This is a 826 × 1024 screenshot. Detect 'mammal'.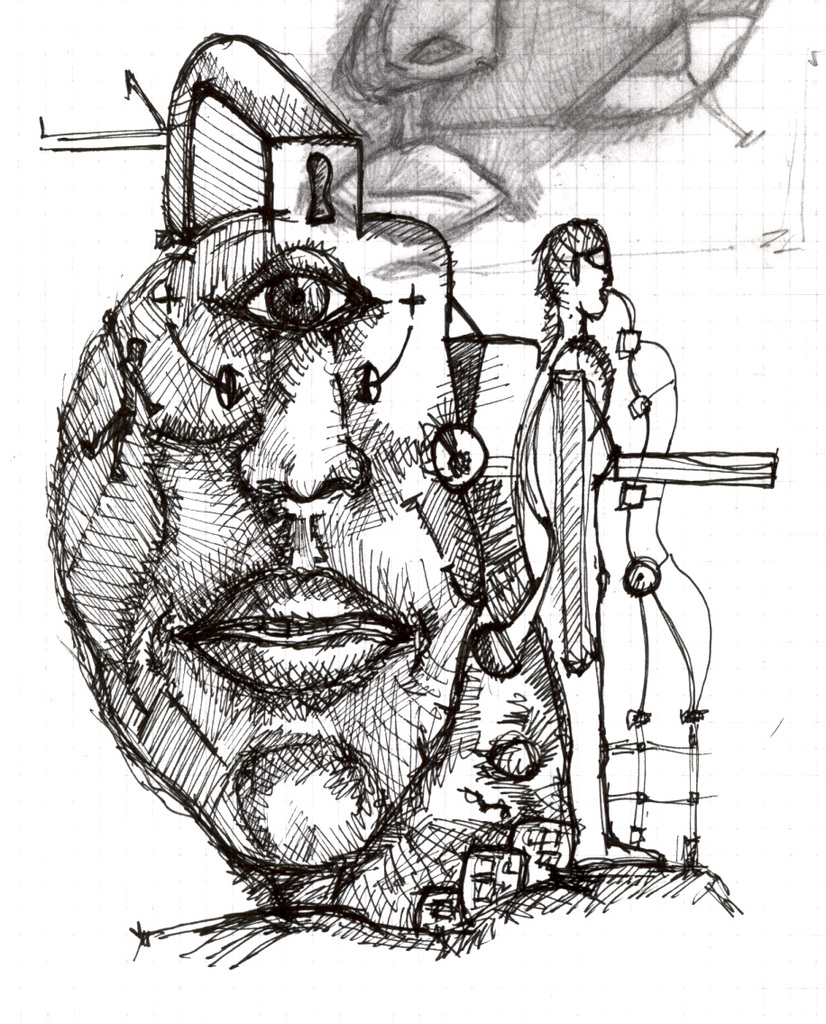
region(583, 286, 709, 871).
